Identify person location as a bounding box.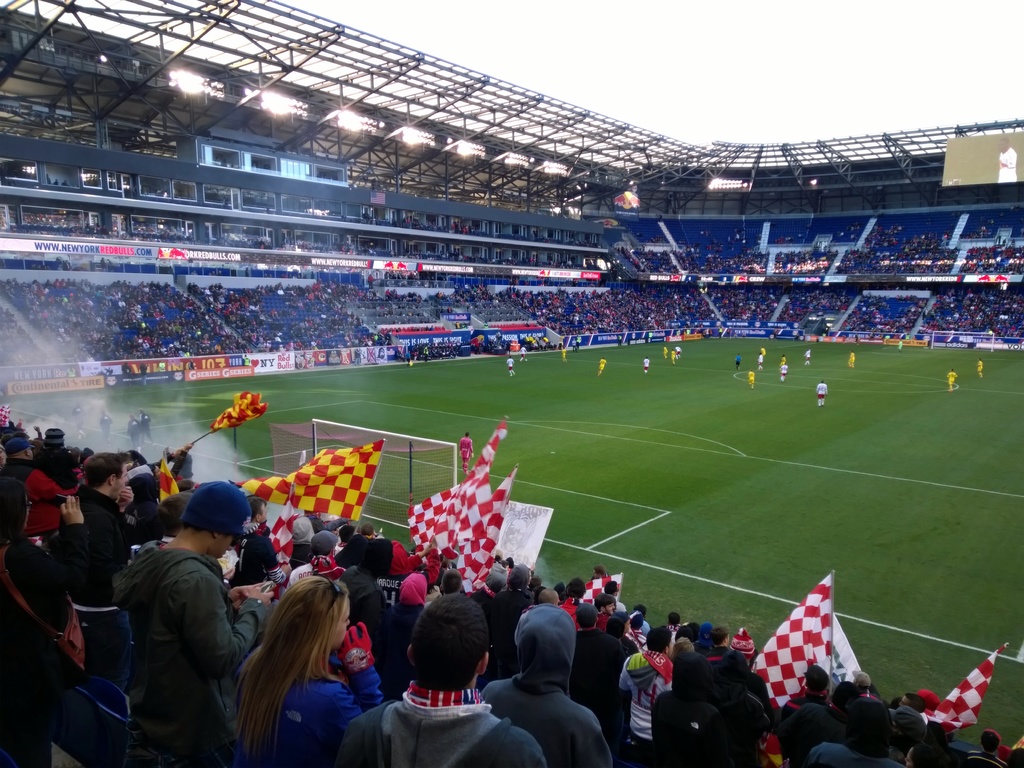
region(596, 355, 608, 373).
